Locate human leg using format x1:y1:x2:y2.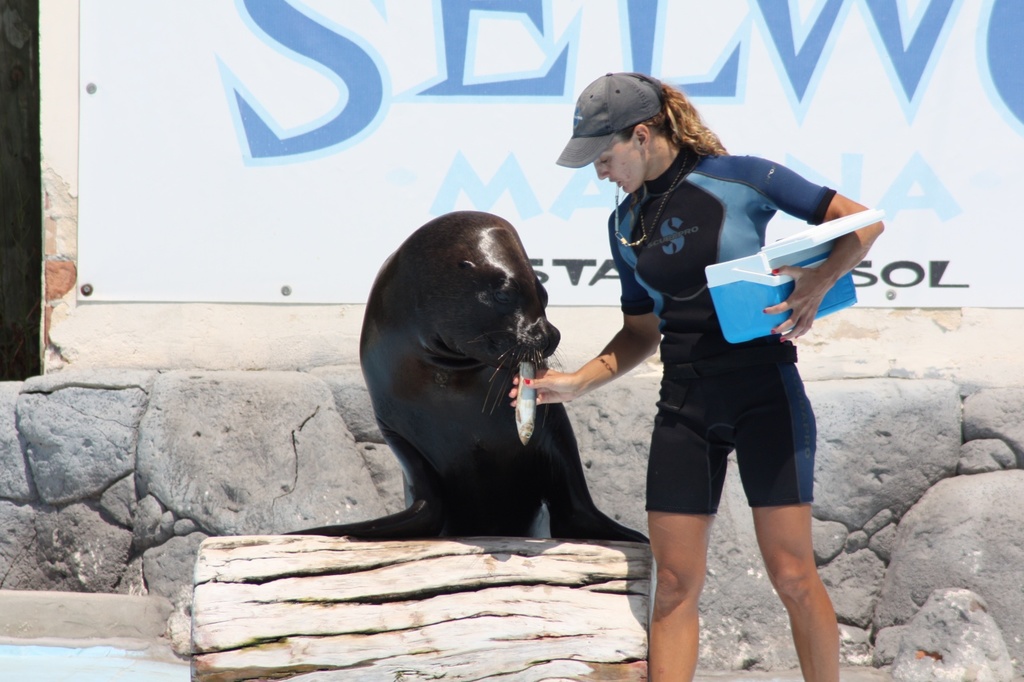
646:368:729:681.
